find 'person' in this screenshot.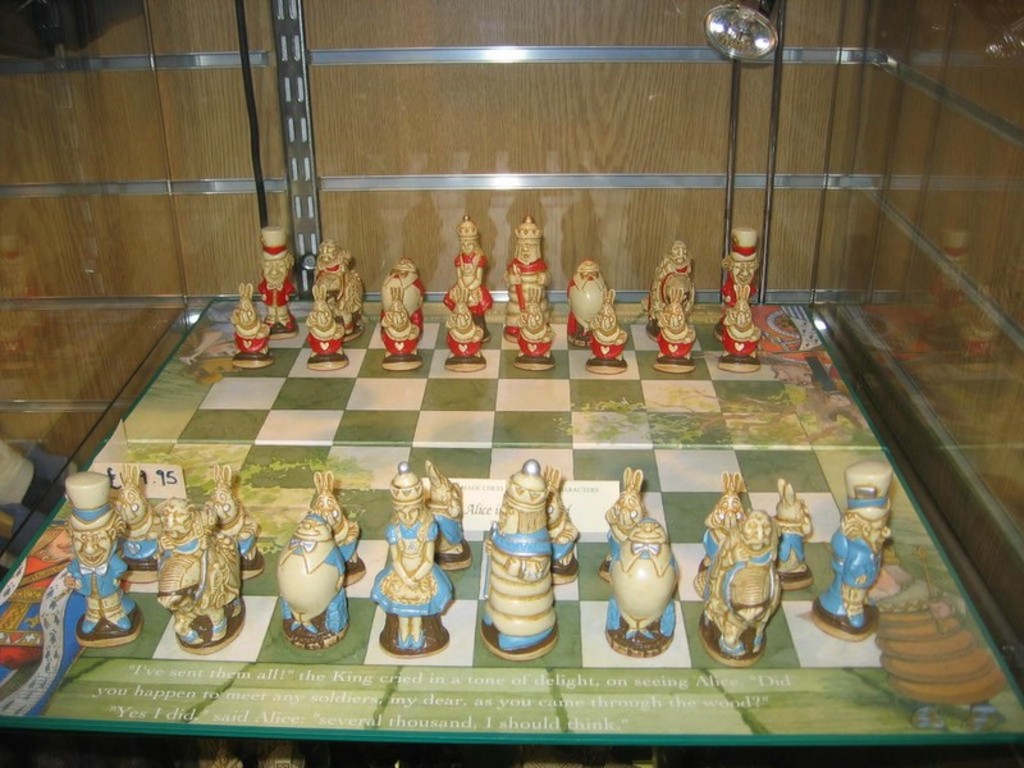
The bounding box for 'person' is 483,458,558,654.
